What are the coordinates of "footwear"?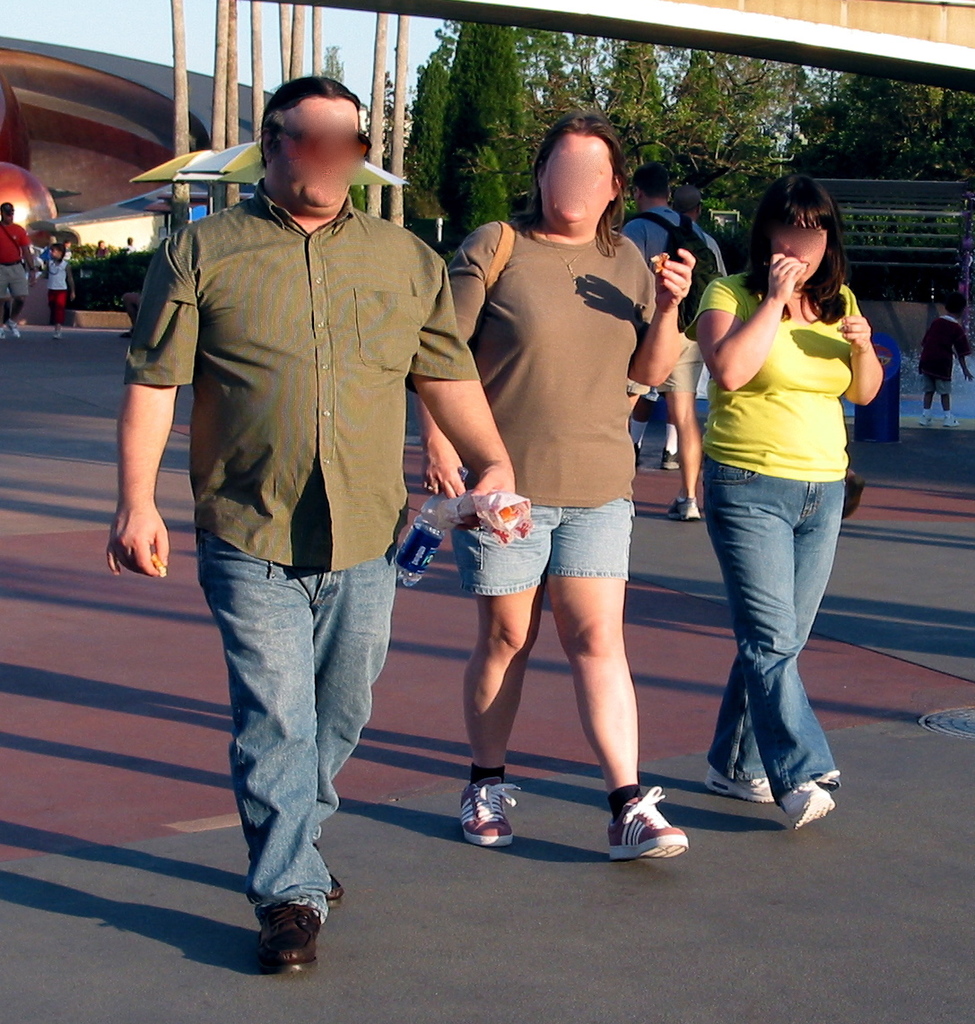
bbox=[51, 324, 64, 340].
